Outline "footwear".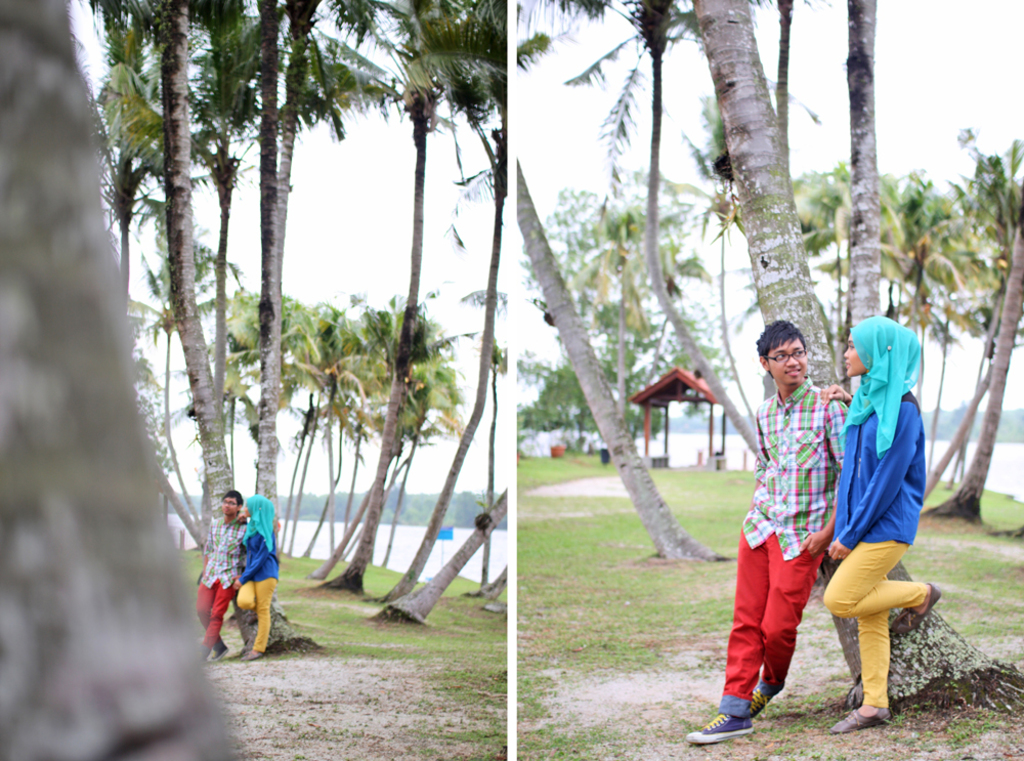
Outline: select_region(750, 679, 784, 719).
